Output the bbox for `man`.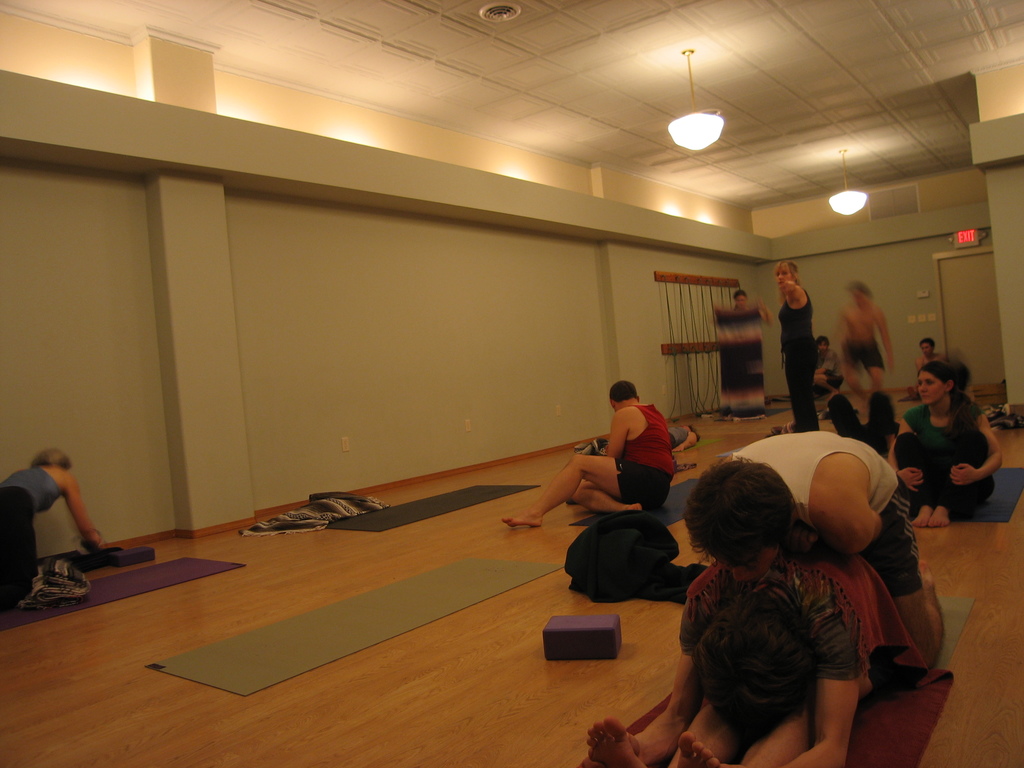
box=[911, 336, 947, 373].
